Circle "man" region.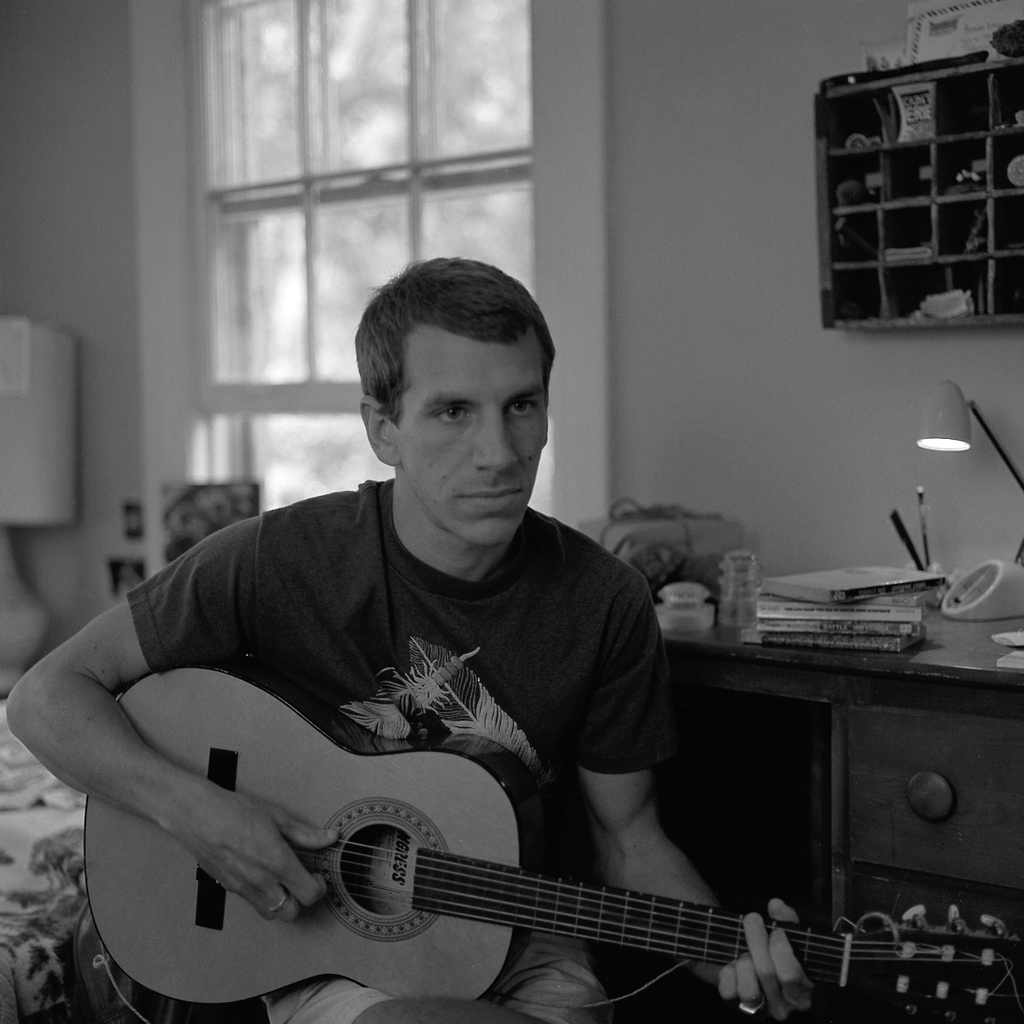
Region: detection(73, 266, 741, 1023).
